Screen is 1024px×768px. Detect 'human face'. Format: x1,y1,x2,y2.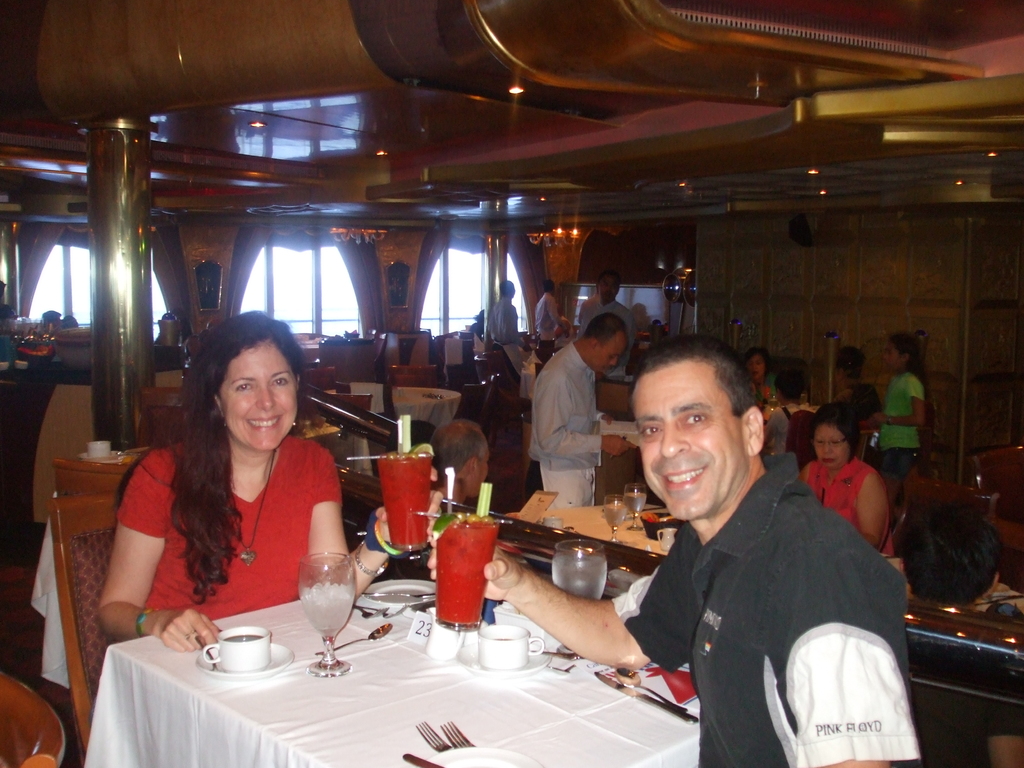
596,335,626,374.
